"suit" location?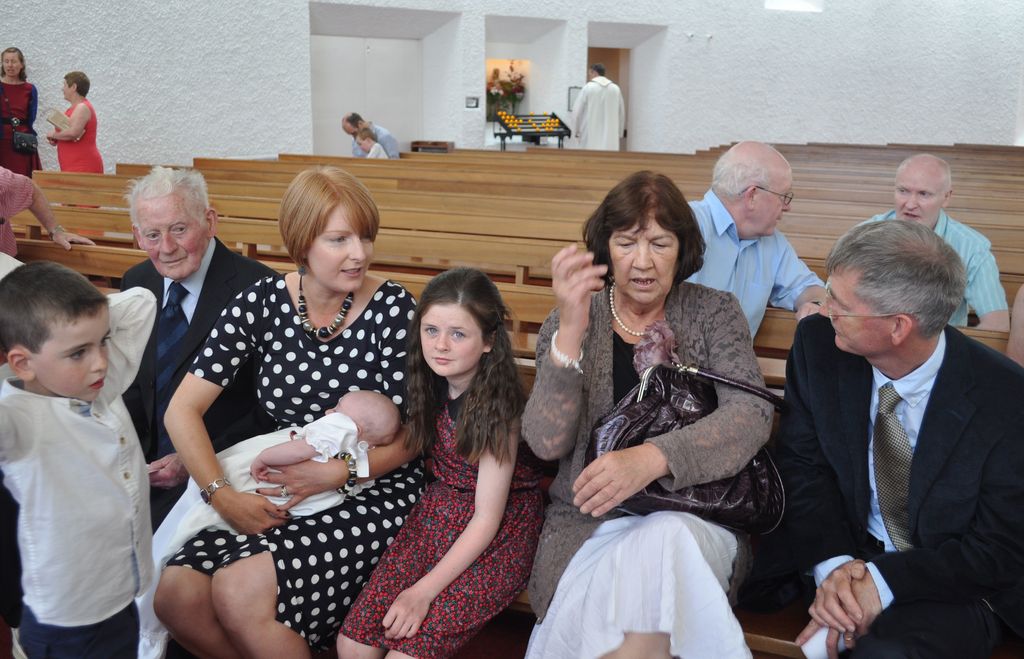
[115,232,289,532]
